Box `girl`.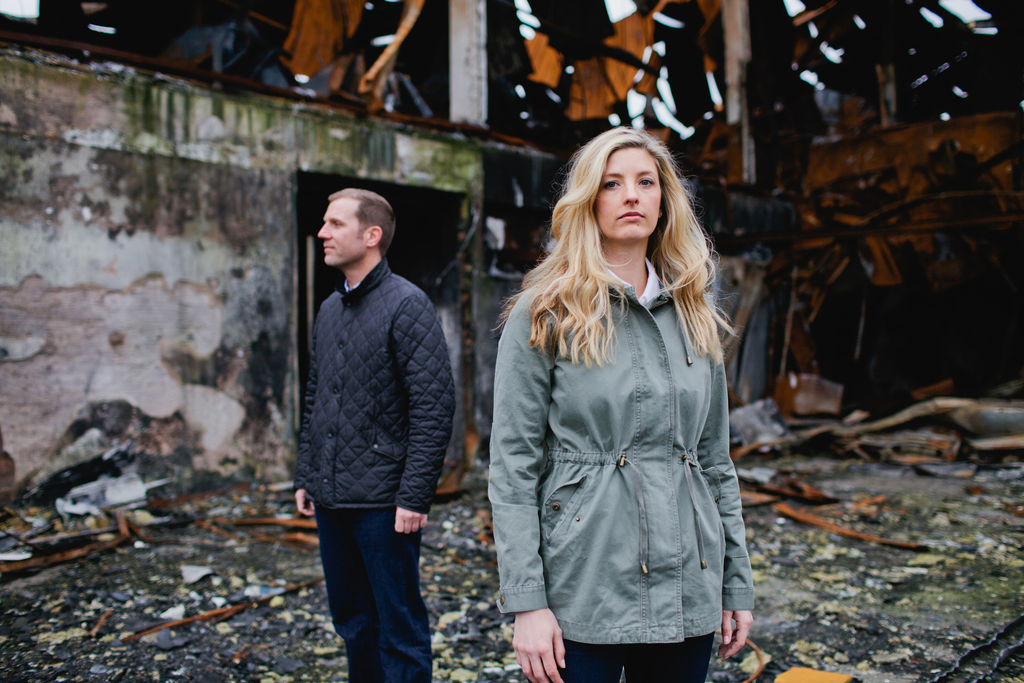
left=490, top=126, right=758, bottom=682.
